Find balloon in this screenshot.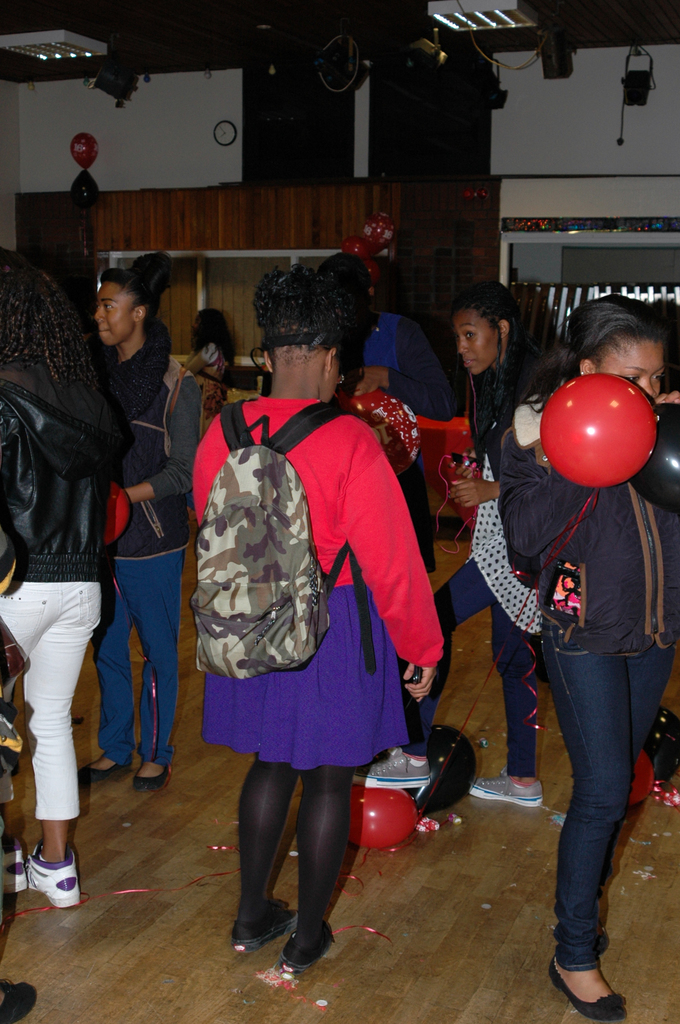
The bounding box for balloon is <box>366,252,382,282</box>.
